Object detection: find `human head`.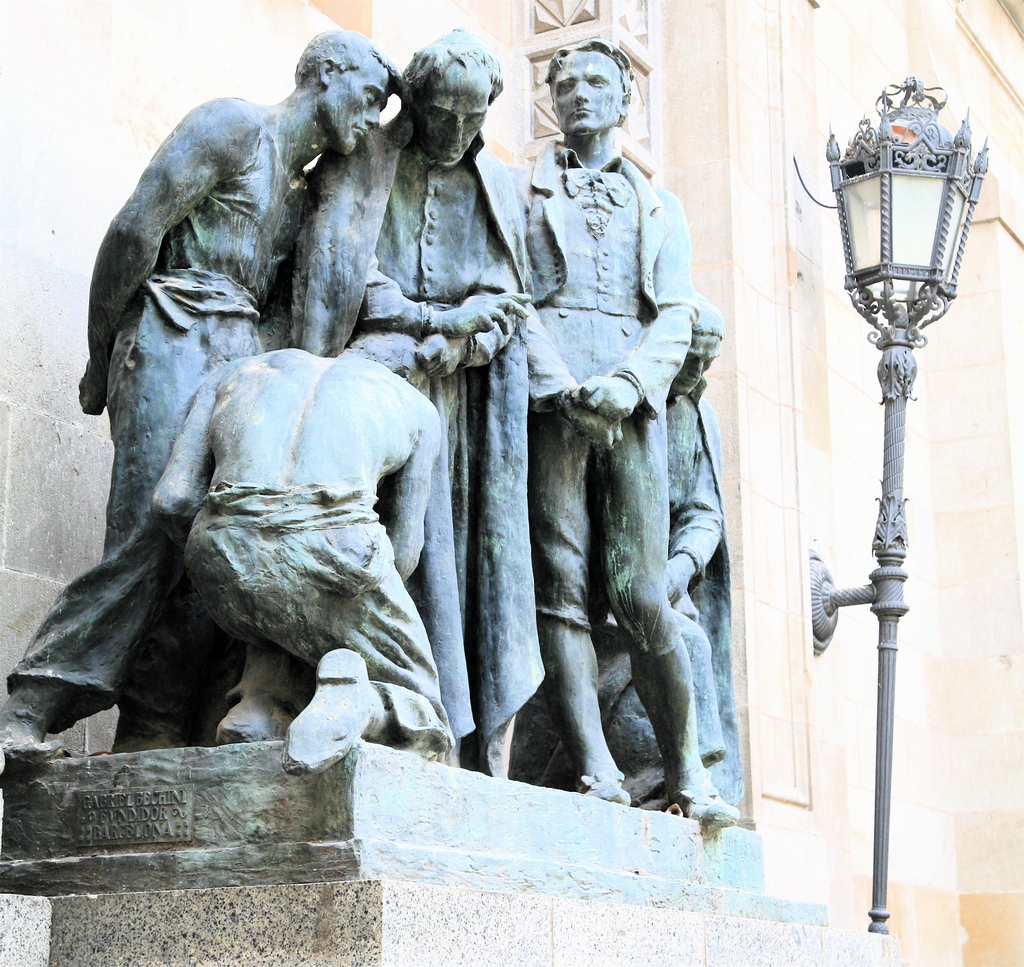
left=284, top=24, right=399, bottom=145.
